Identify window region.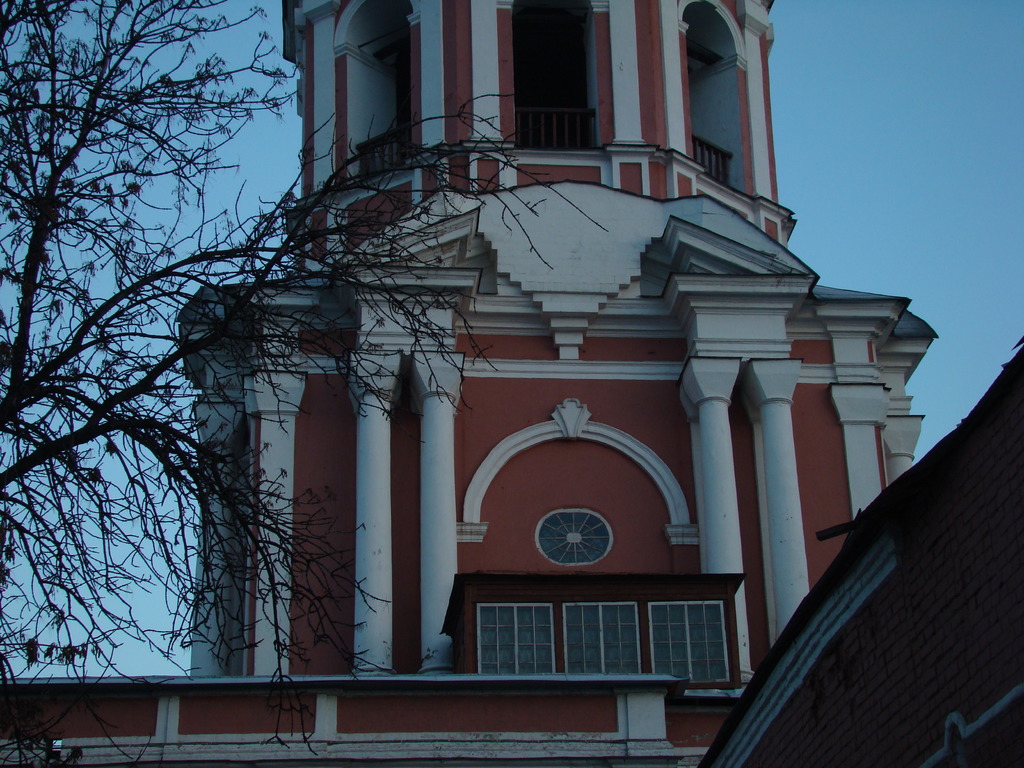
Region: crop(653, 600, 727, 684).
